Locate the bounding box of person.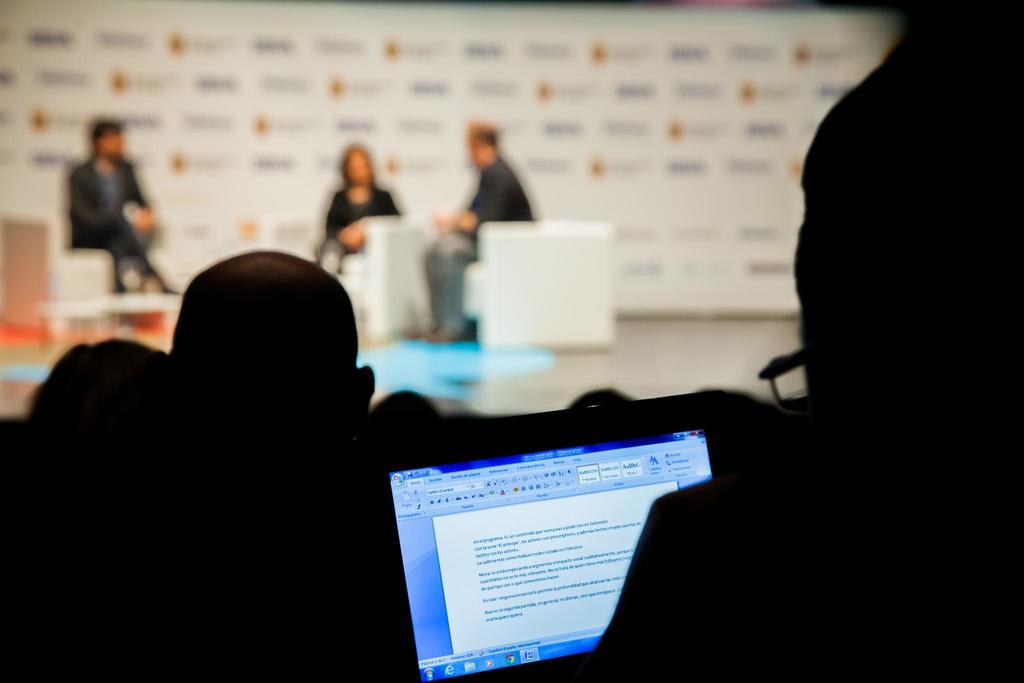
Bounding box: BBox(317, 140, 378, 267).
